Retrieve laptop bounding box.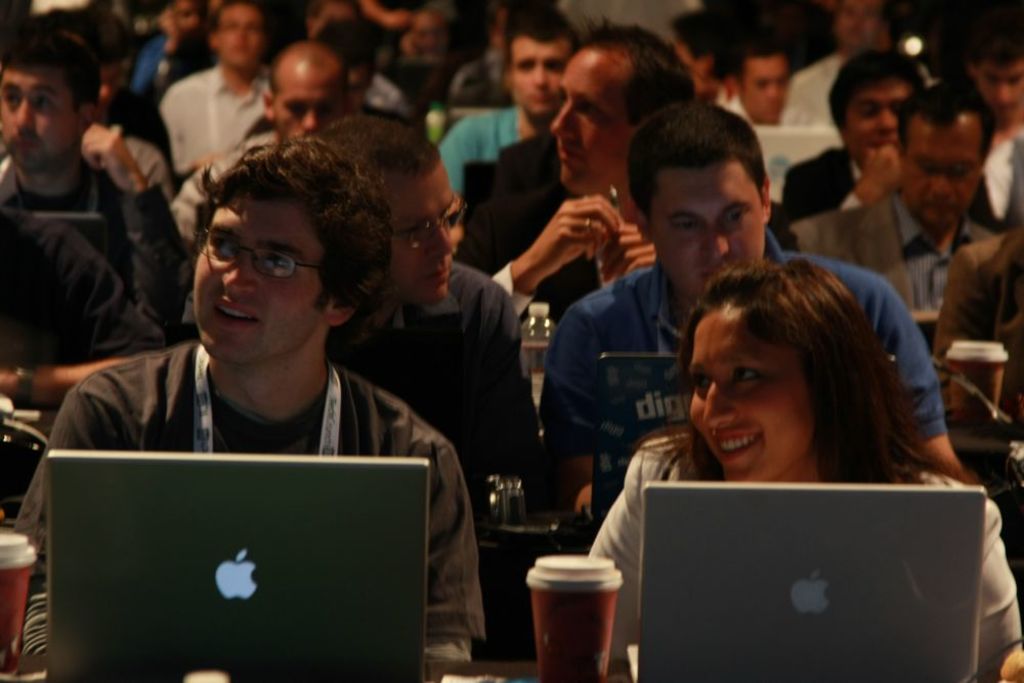
Bounding box: 51 445 430 674.
